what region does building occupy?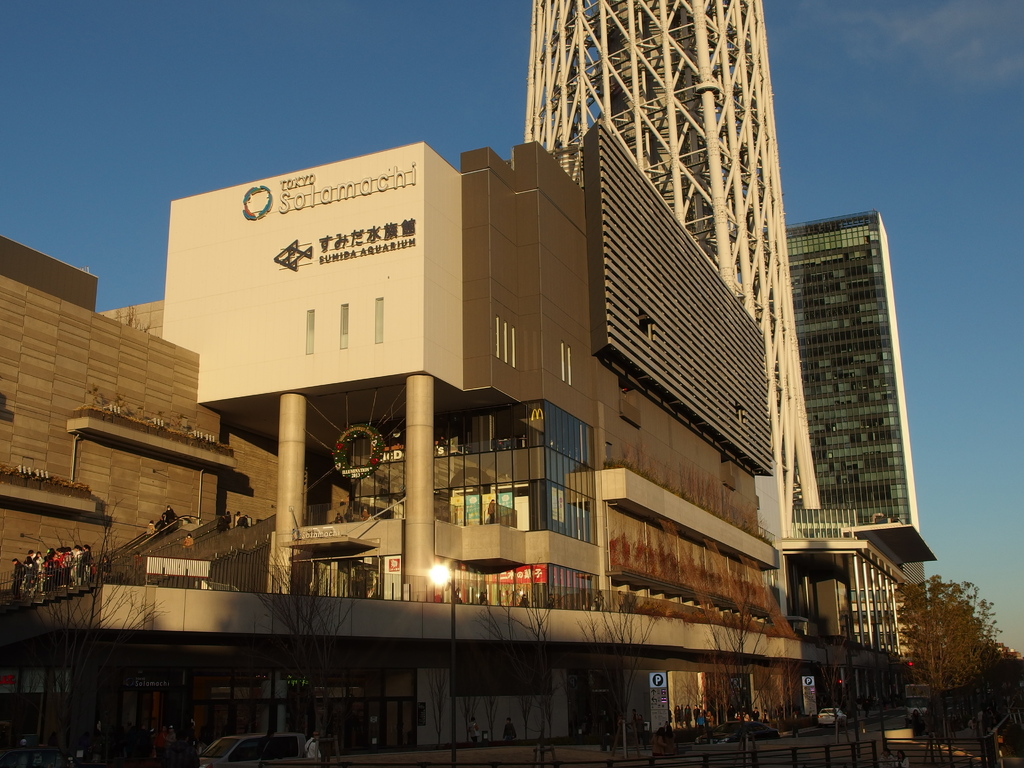
BBox(769, 520, 963, 764).
